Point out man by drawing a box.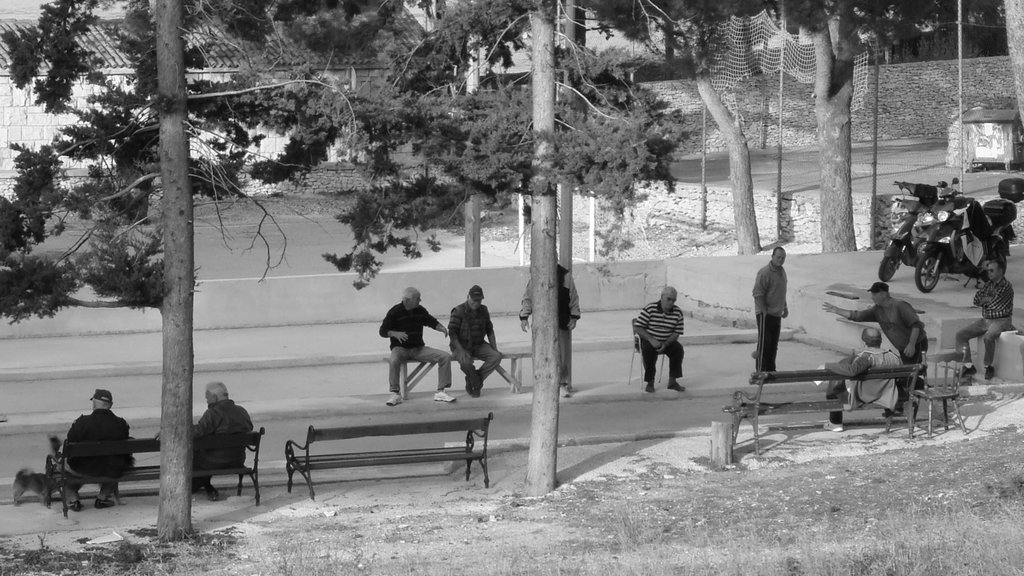
rect(814, 327, 902, 435).
